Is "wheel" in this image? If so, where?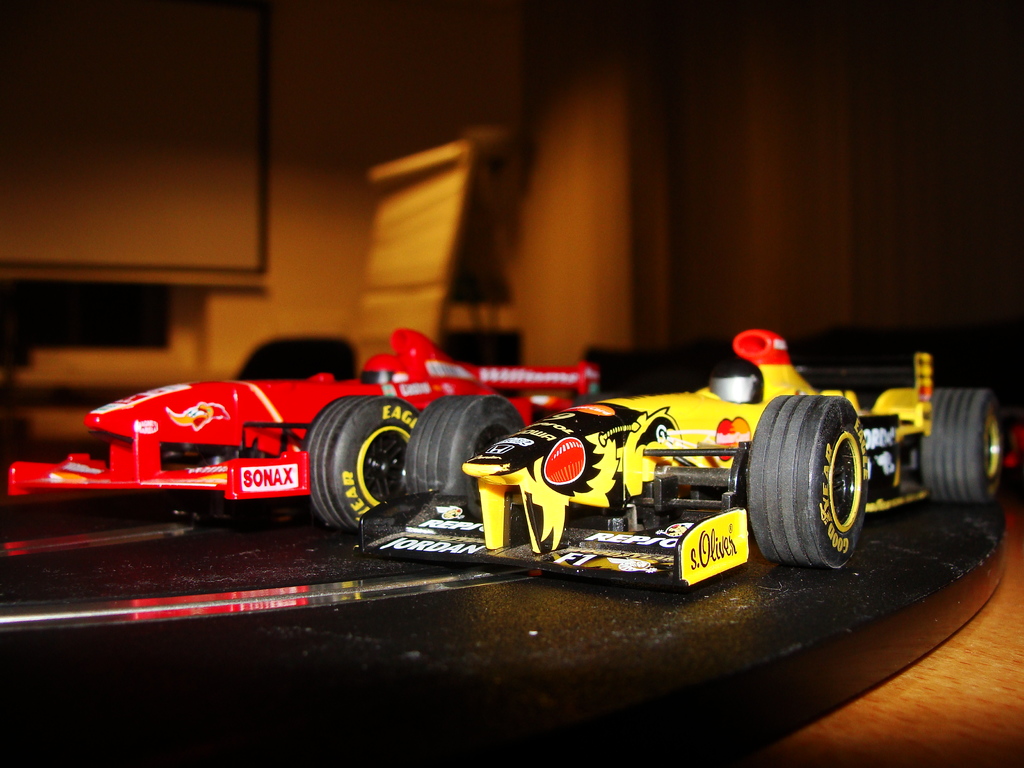
Yes, at [left=746, top=393, right=867, bottom=573].
